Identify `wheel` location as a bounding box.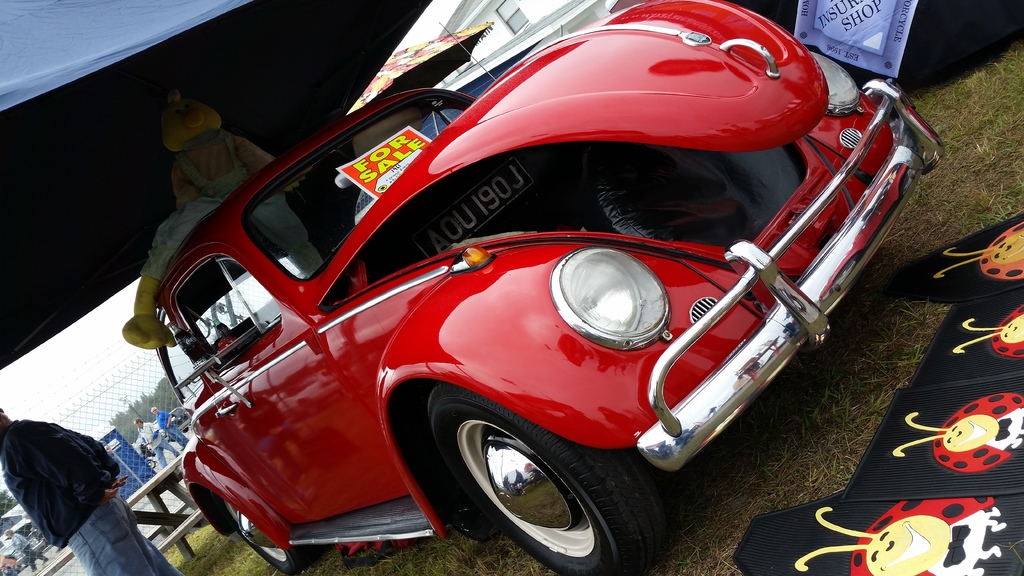
[left=417, top=400, right=646, bottom=557].
